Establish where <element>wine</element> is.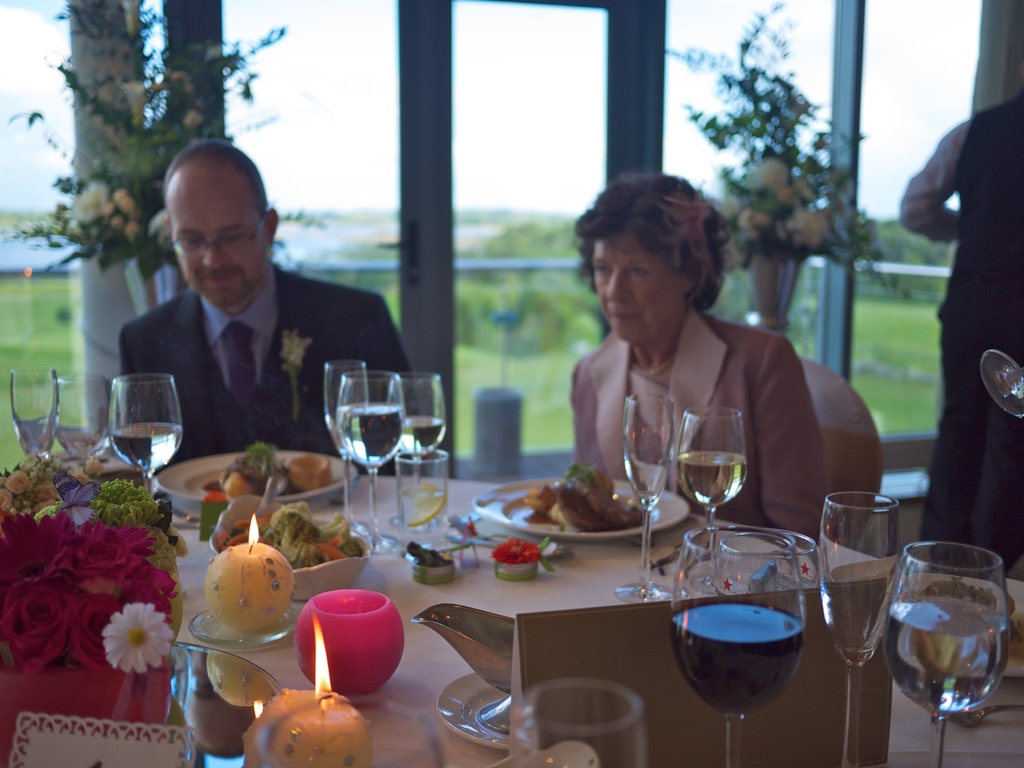
Established at (340,401,404,474).
